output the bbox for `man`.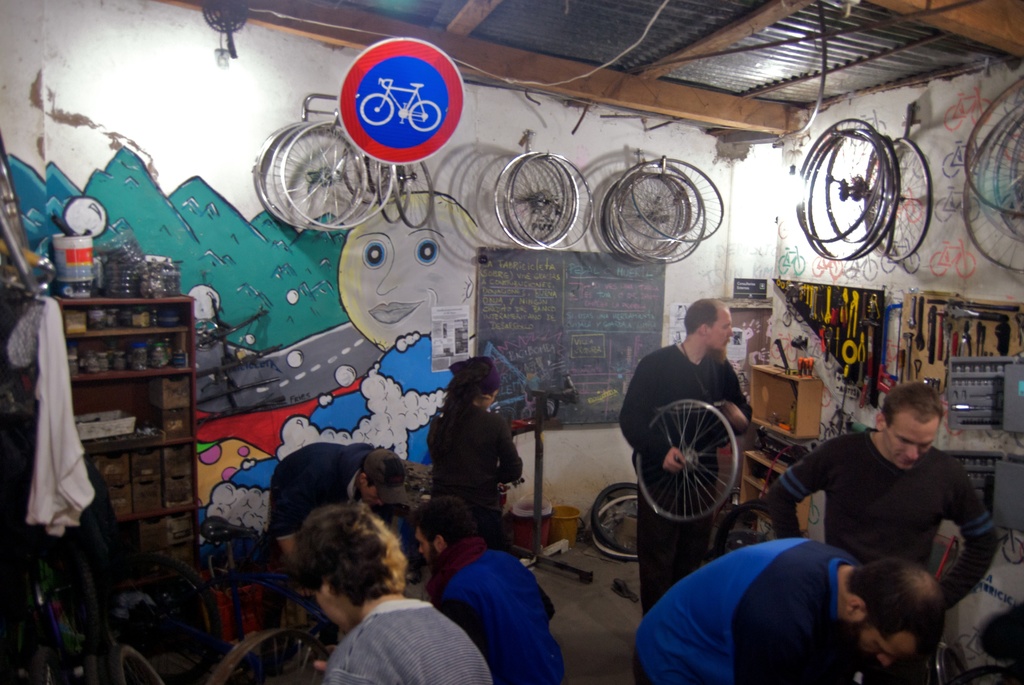
bbox=(298, 500, 495, 684).
